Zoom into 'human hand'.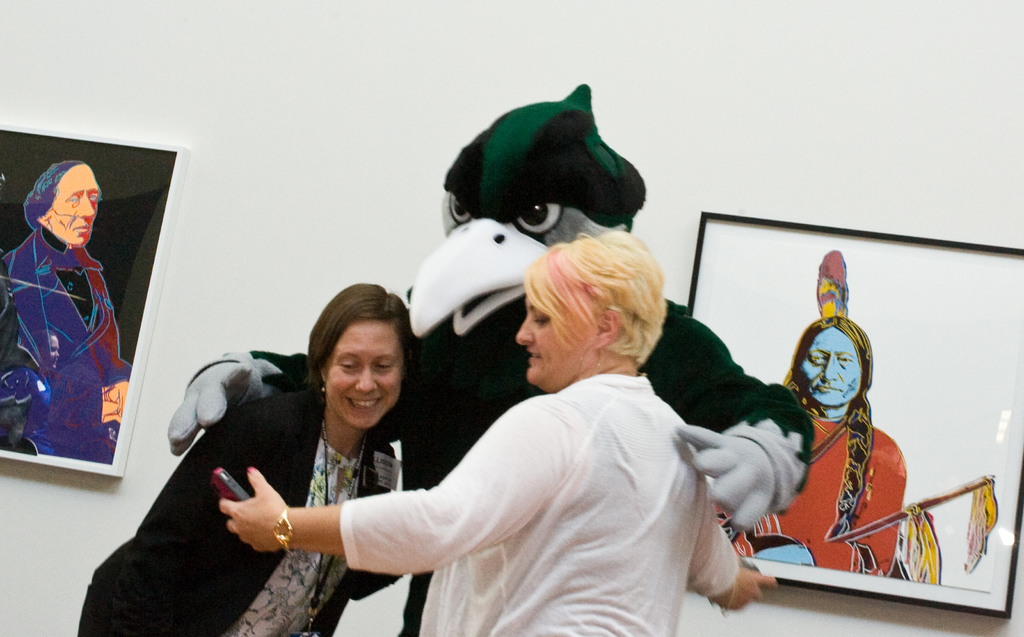
Zoom target: [x1=198, y1=476, x2=278, y2=558].
